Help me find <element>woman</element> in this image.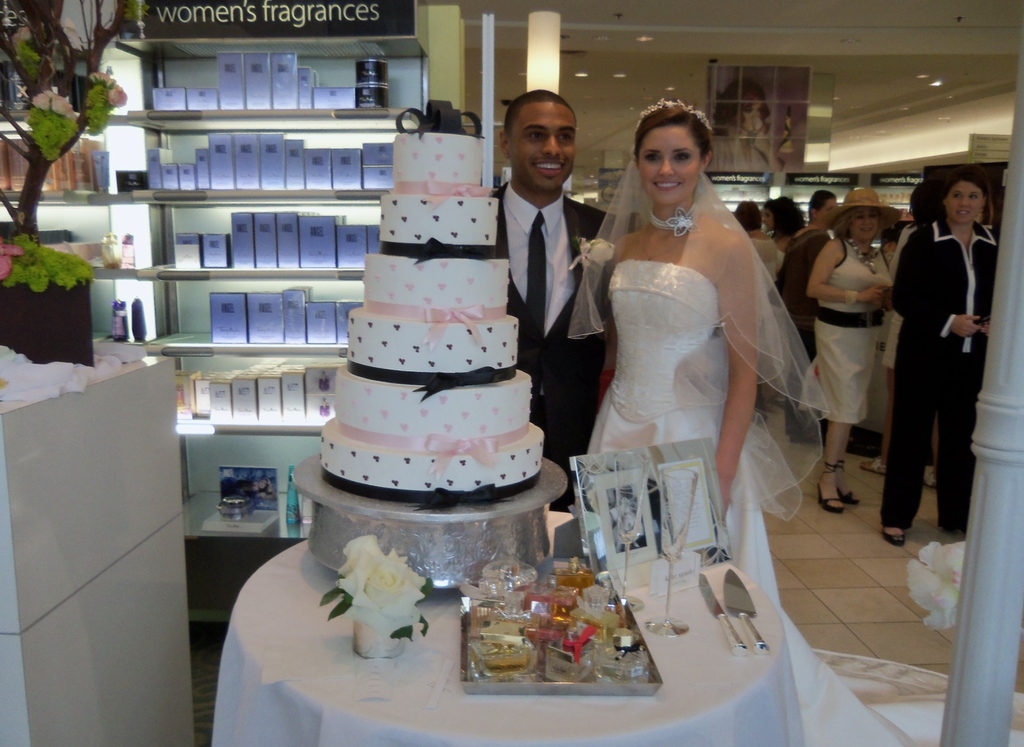
Found it: 876,163,1005,549.
